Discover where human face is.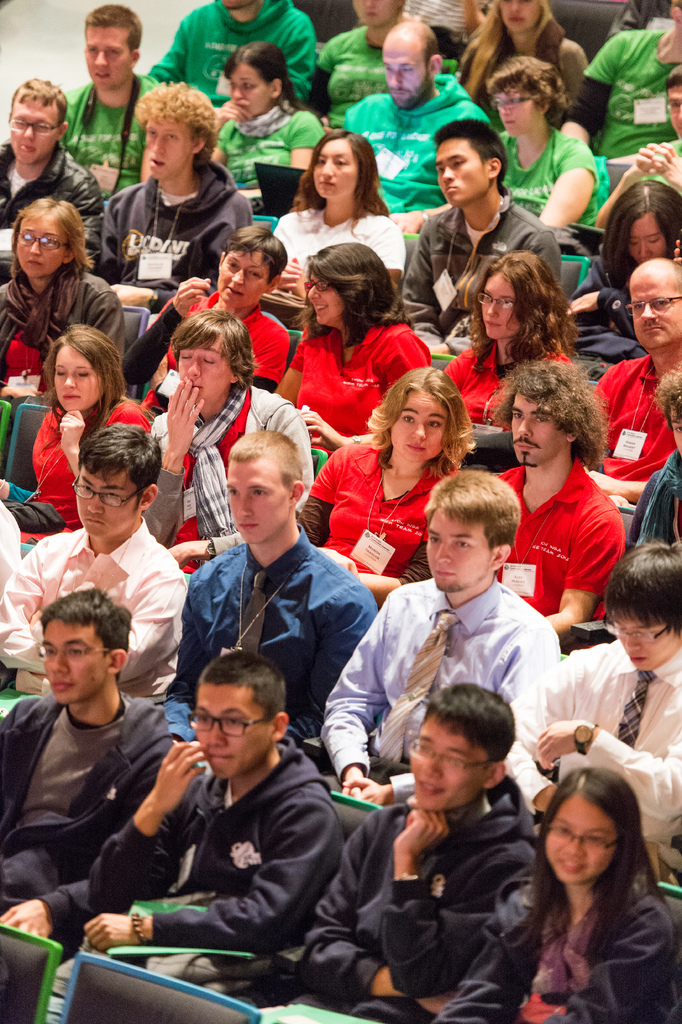
Discovered at 437, 134, 489, 209.
